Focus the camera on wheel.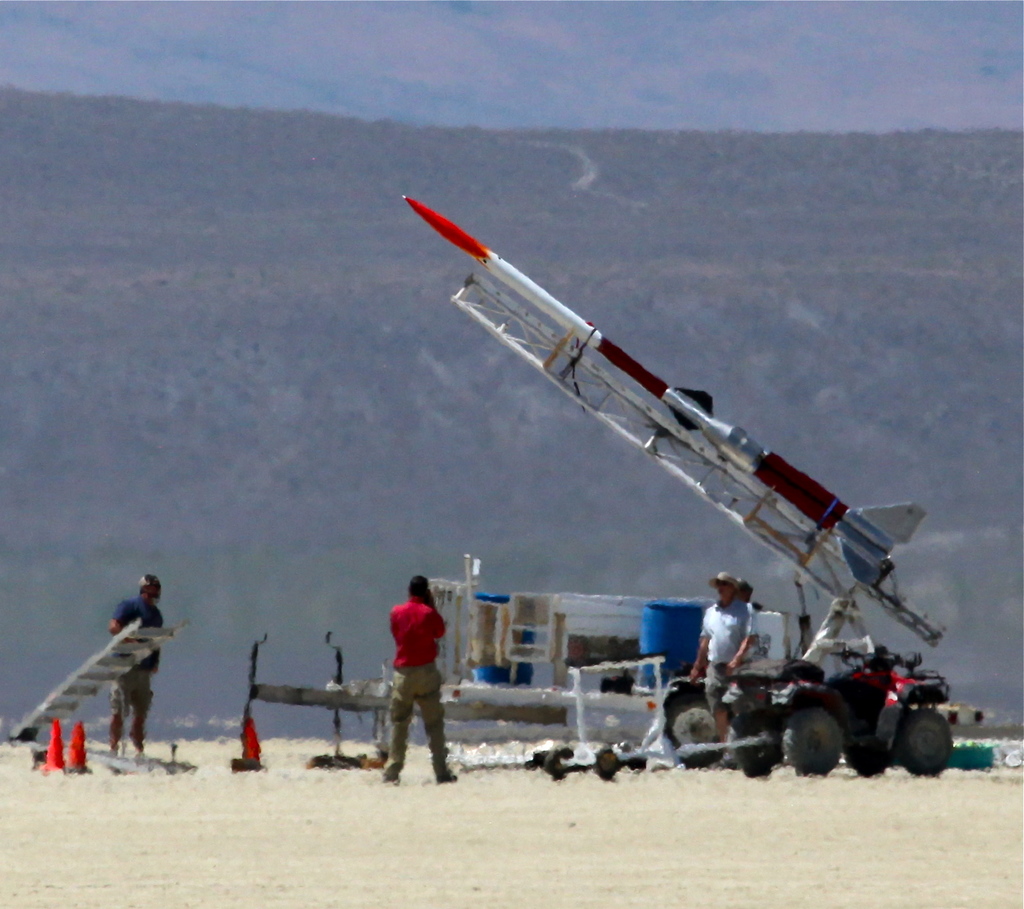
Focus region: locate(895, 705, 950, 777).
